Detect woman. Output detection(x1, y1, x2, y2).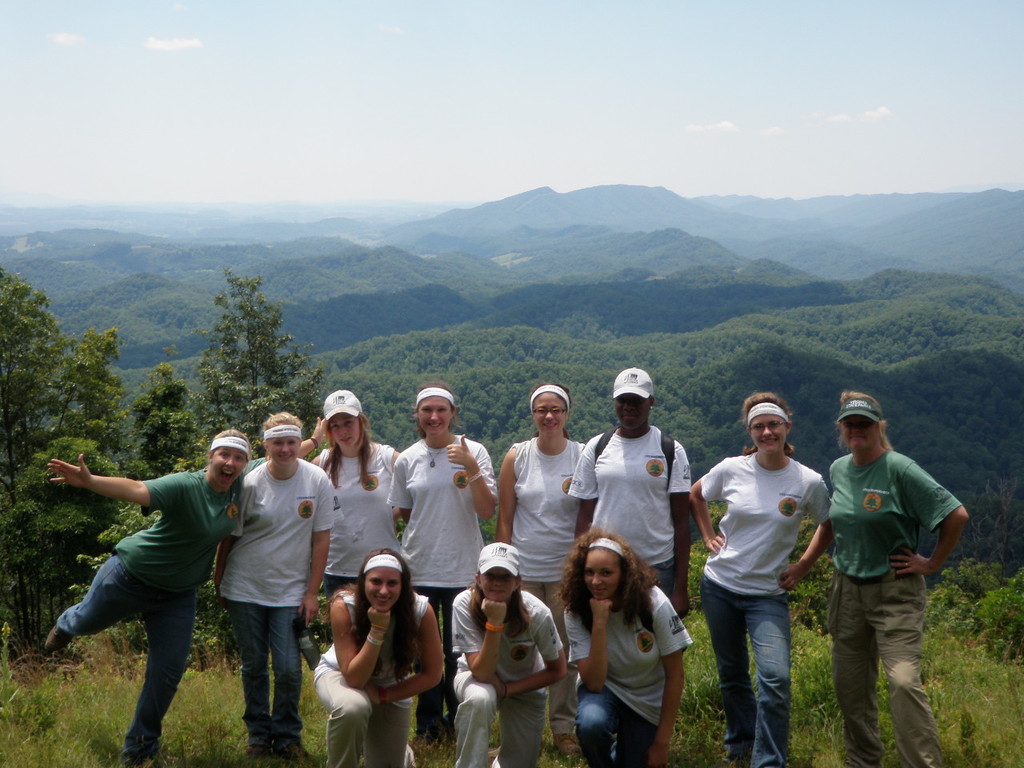
detection(567, 366, 695, 619).
